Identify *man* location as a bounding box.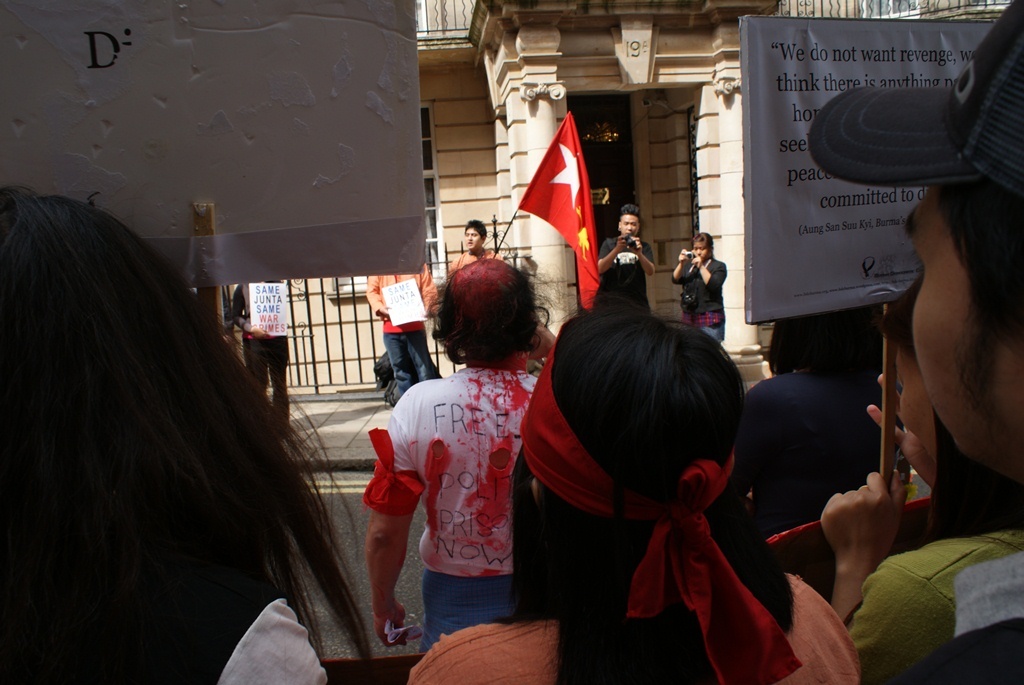
(left=447, top=220, right=495, bottom=271).
